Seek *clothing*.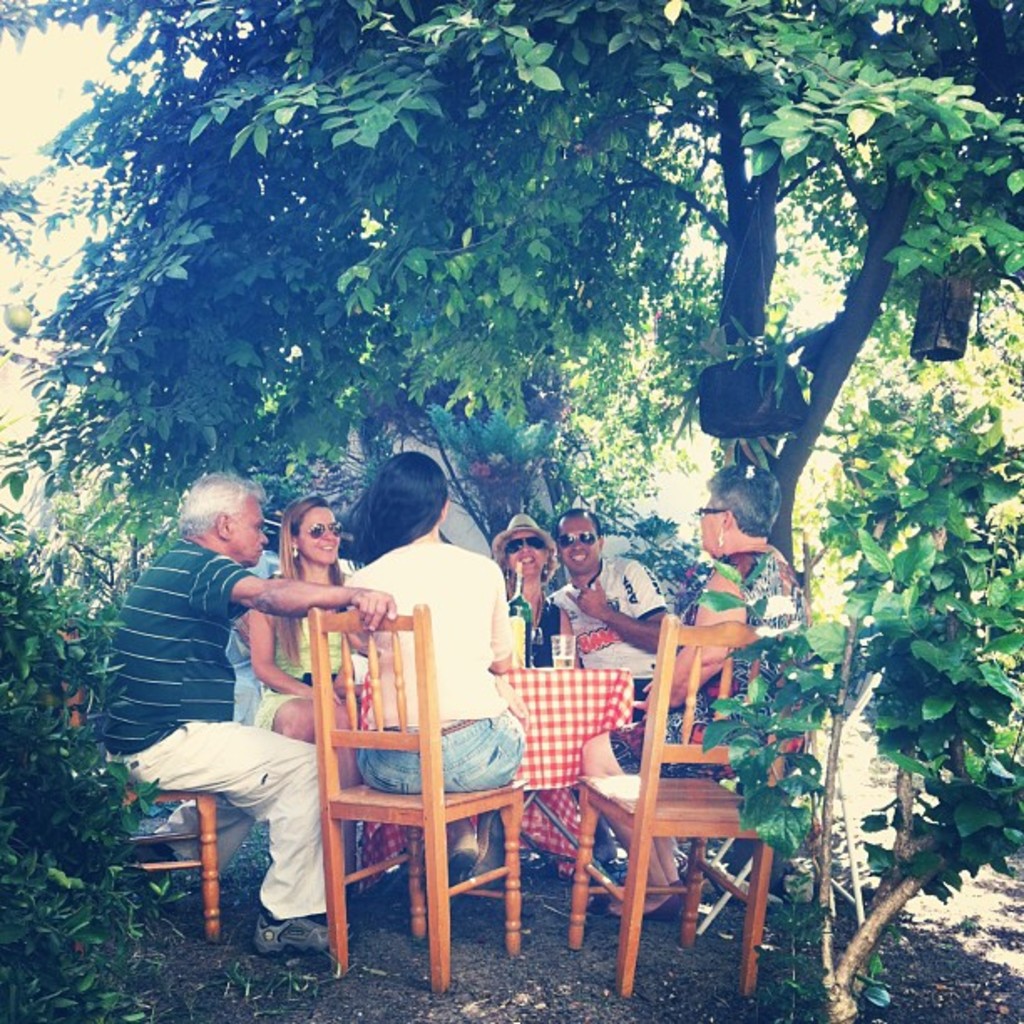
(x1=554, y1=554, x2=676, y2=724).
